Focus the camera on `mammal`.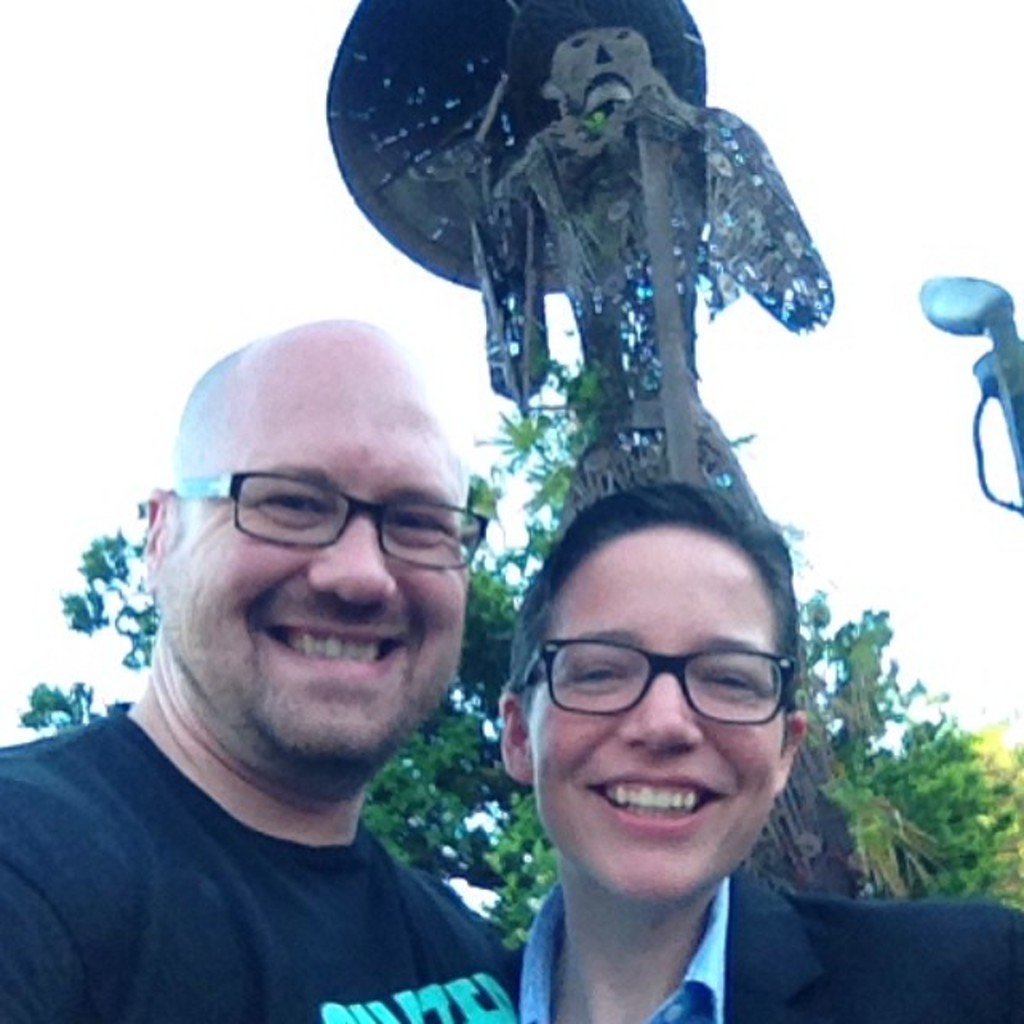
Focus region: rect(0, 312, 526, 1022).
